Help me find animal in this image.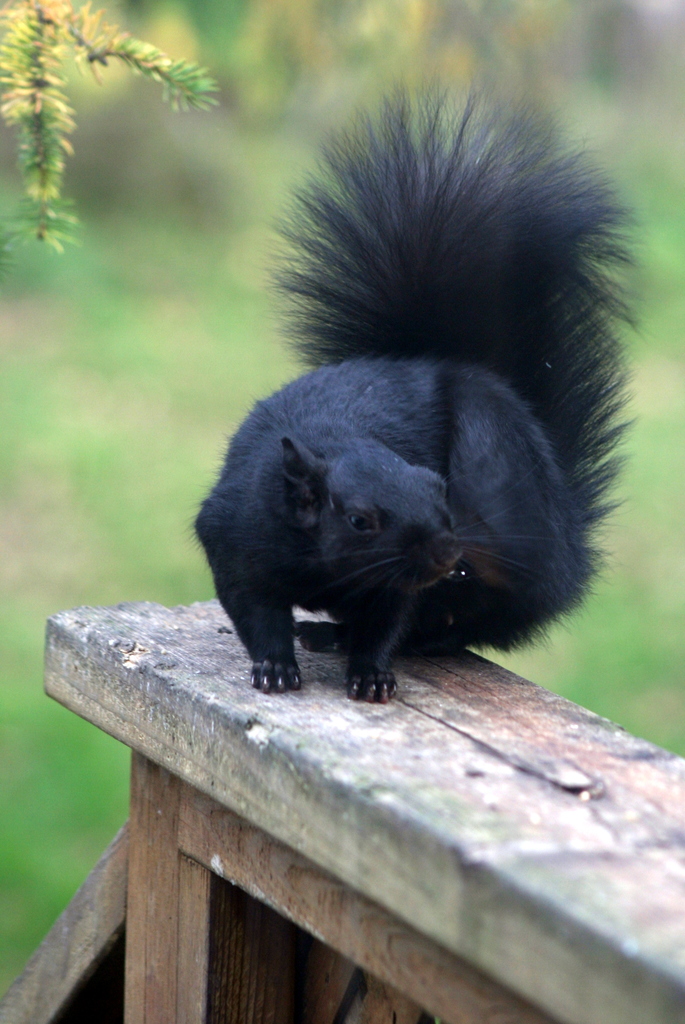
Found it: [191, 64, 650, 703].
